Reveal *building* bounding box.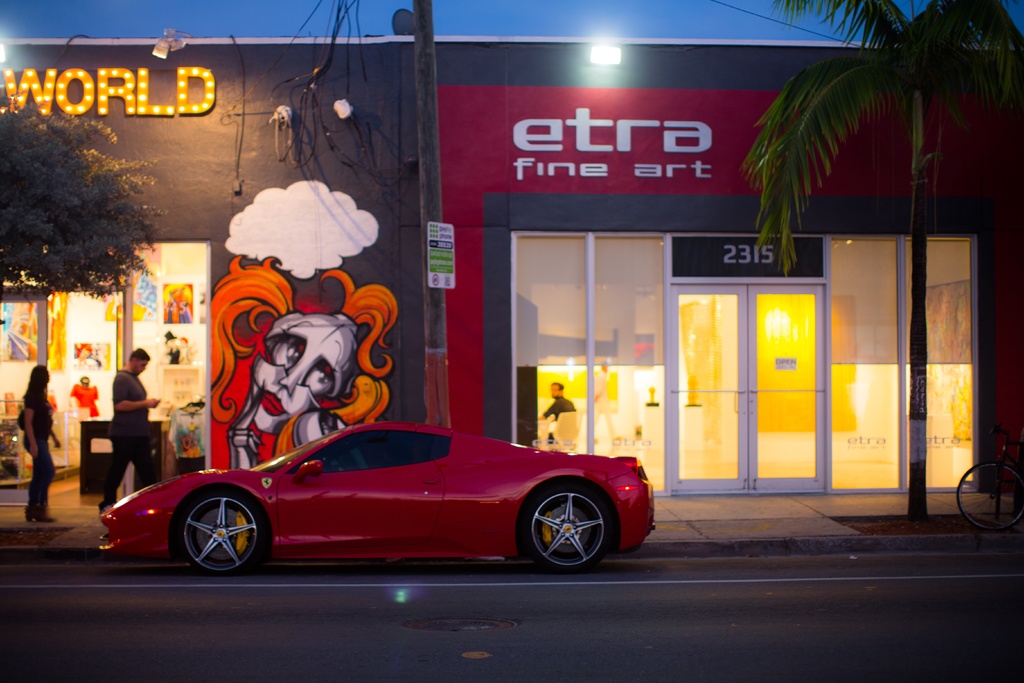
Revealed: x1=0 y1=35 x2=424 y2=503.
